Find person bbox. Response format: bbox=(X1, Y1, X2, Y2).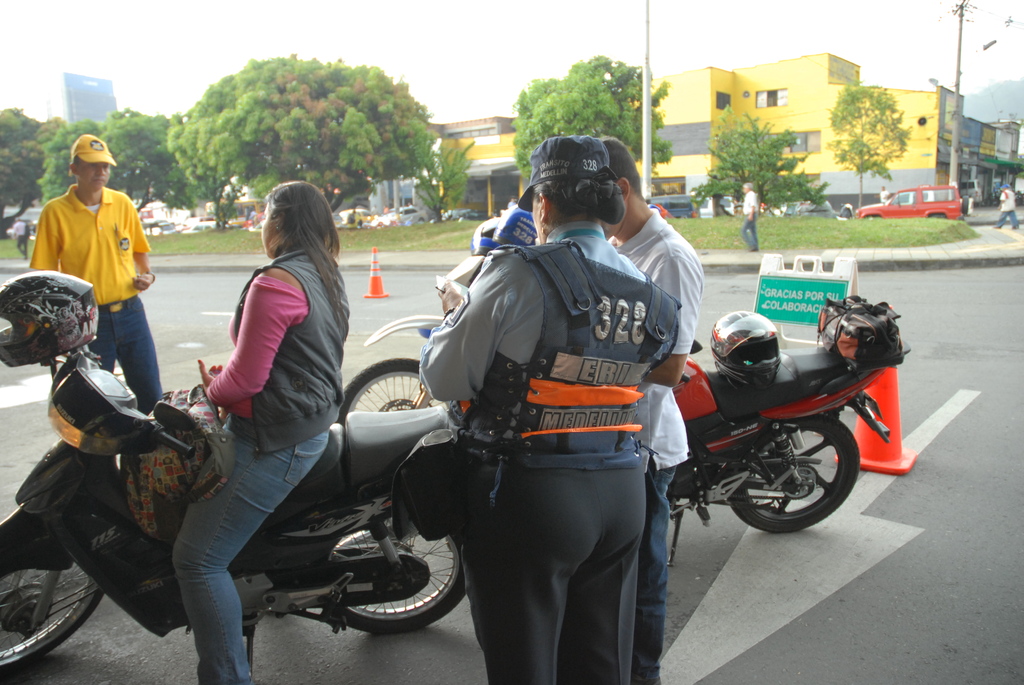
bbox=(600, 138, 706, 684).
